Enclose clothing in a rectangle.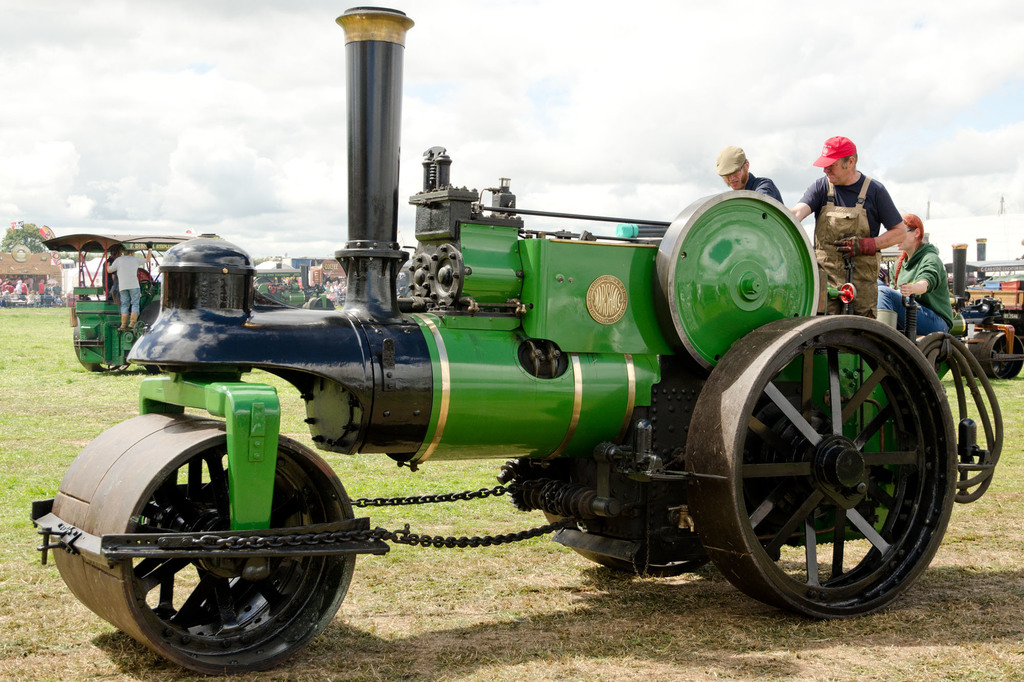
<region>806, 173, 897, 313</region>.
